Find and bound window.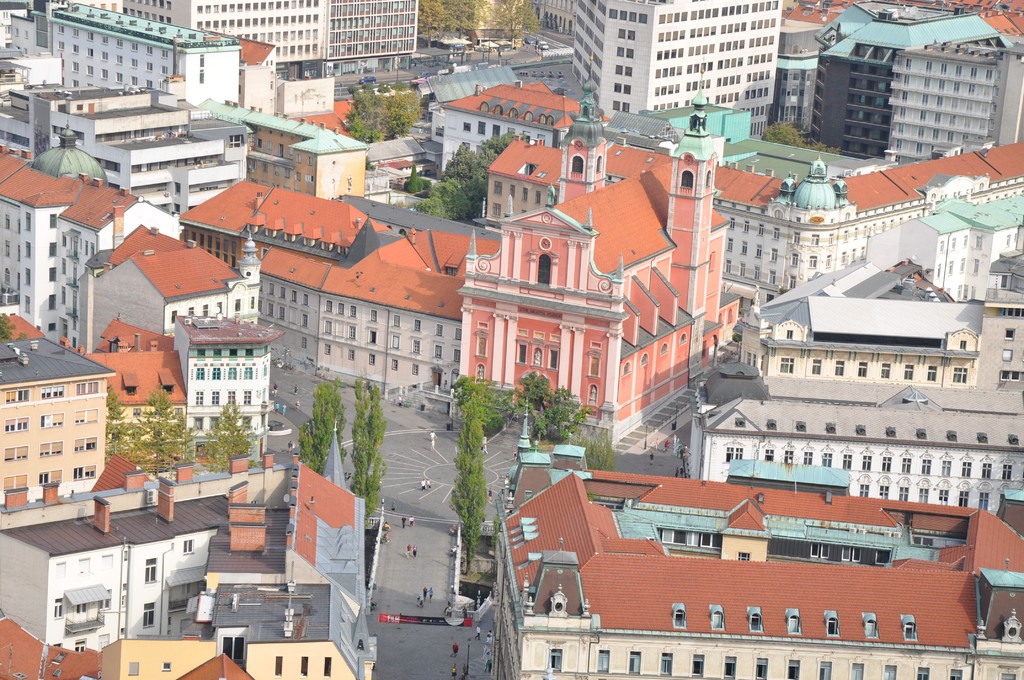
Bound: Rect(960, 488, 968, 508).
